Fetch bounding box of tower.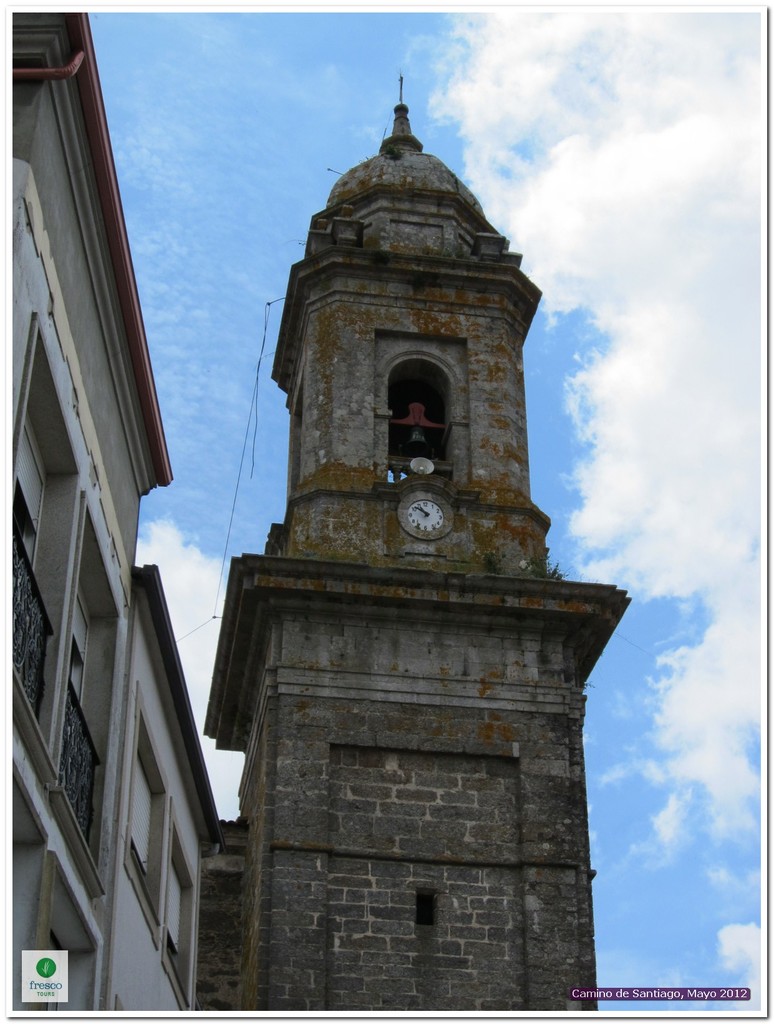
Bbox: (left=200, top=73, right=632, bottom=1011).
